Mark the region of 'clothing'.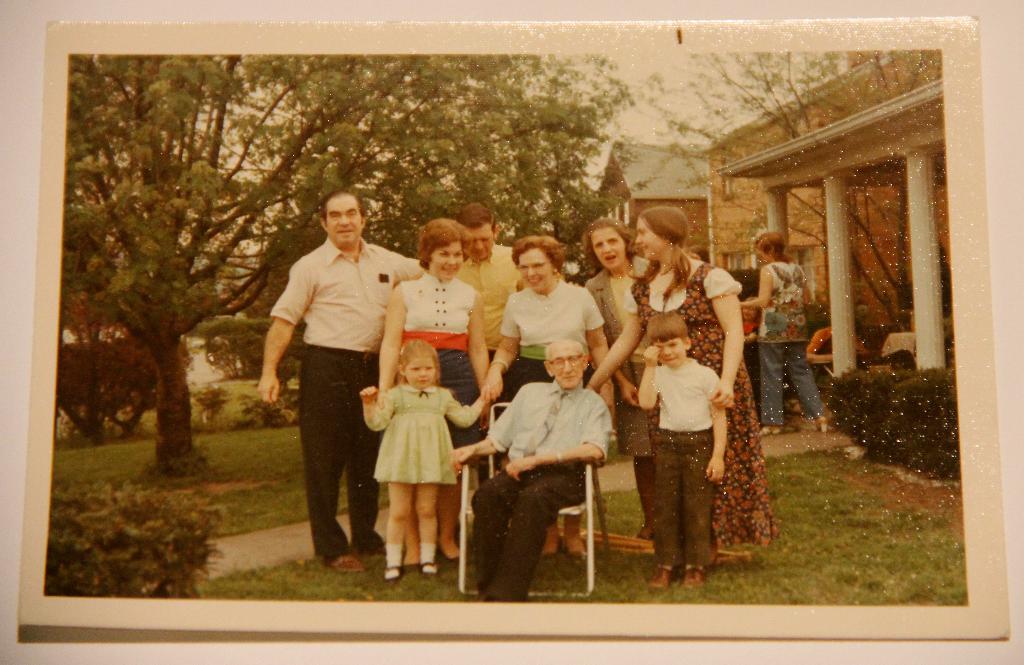
Region: [573, 239, 675, 485].
